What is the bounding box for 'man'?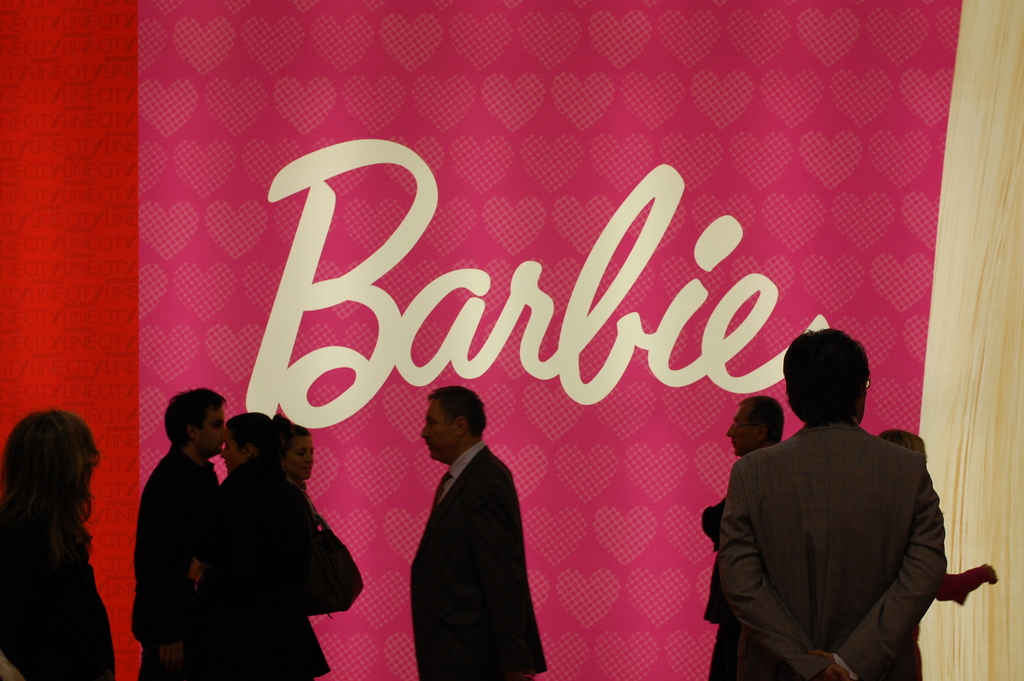
x1=707 y1=336 x2=976 y2=680.
